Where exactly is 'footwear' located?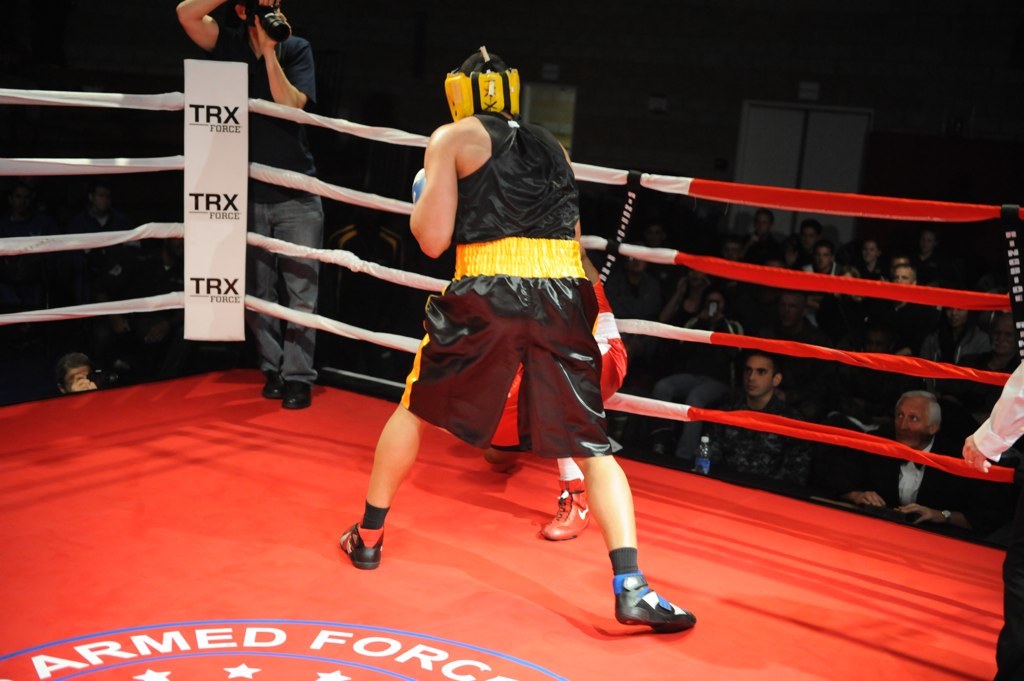
Its bounding box is locate(282, 382, 313, 410).
